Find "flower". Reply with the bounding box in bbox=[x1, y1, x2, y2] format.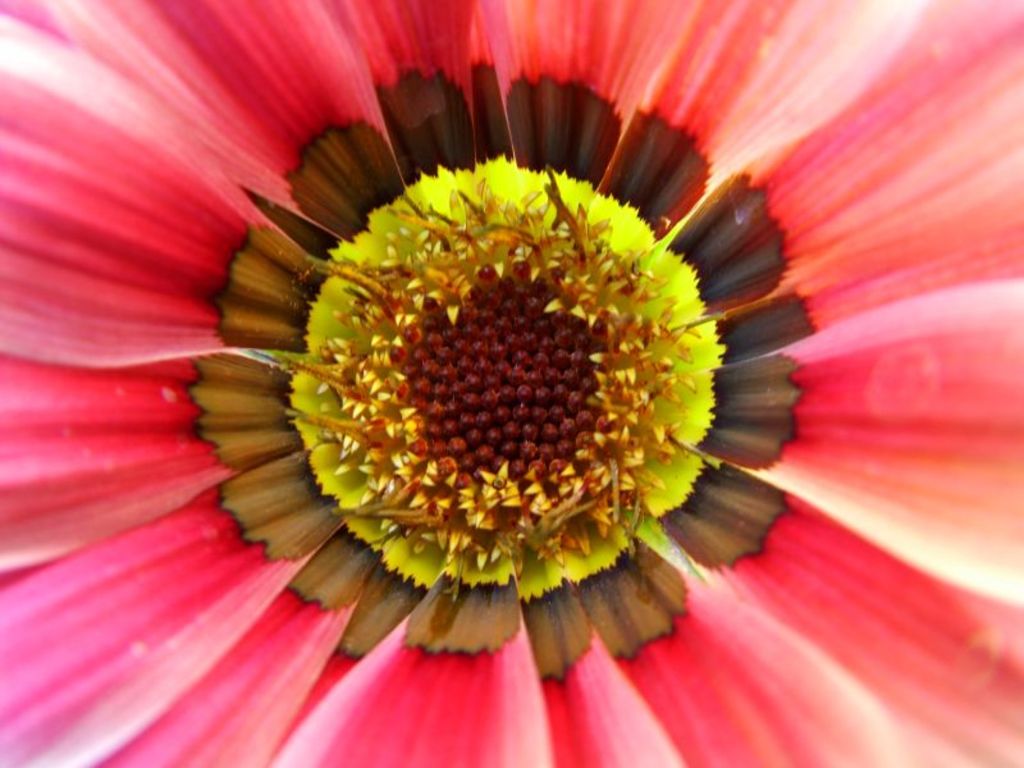
bbox=[28, 5, 1023, 718].
